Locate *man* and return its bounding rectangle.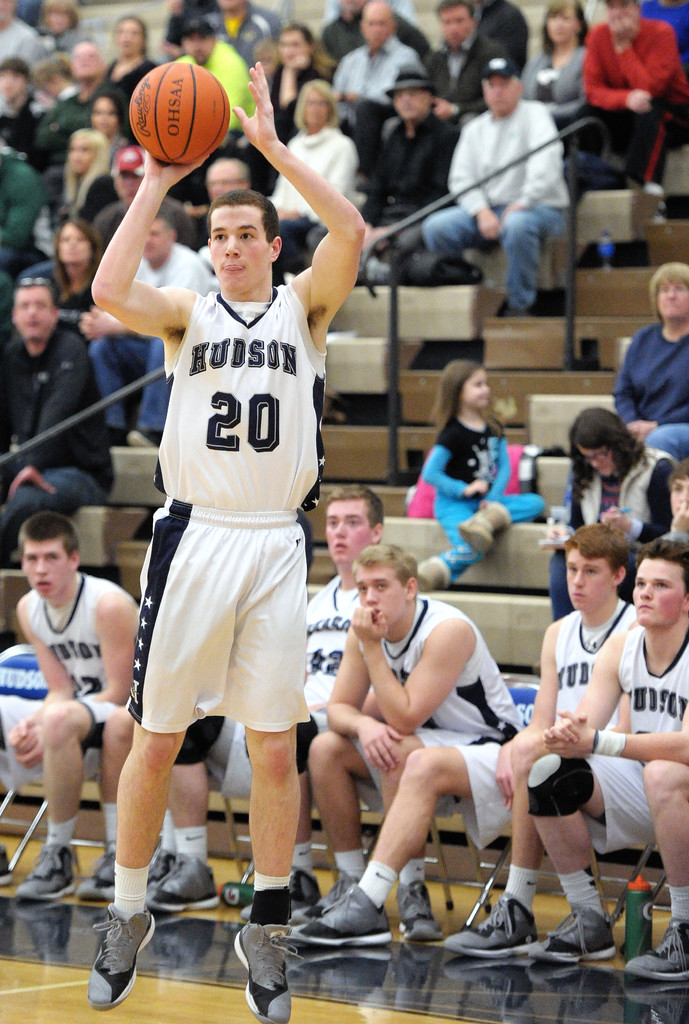
bbox=[580, 0, 688, 228].
